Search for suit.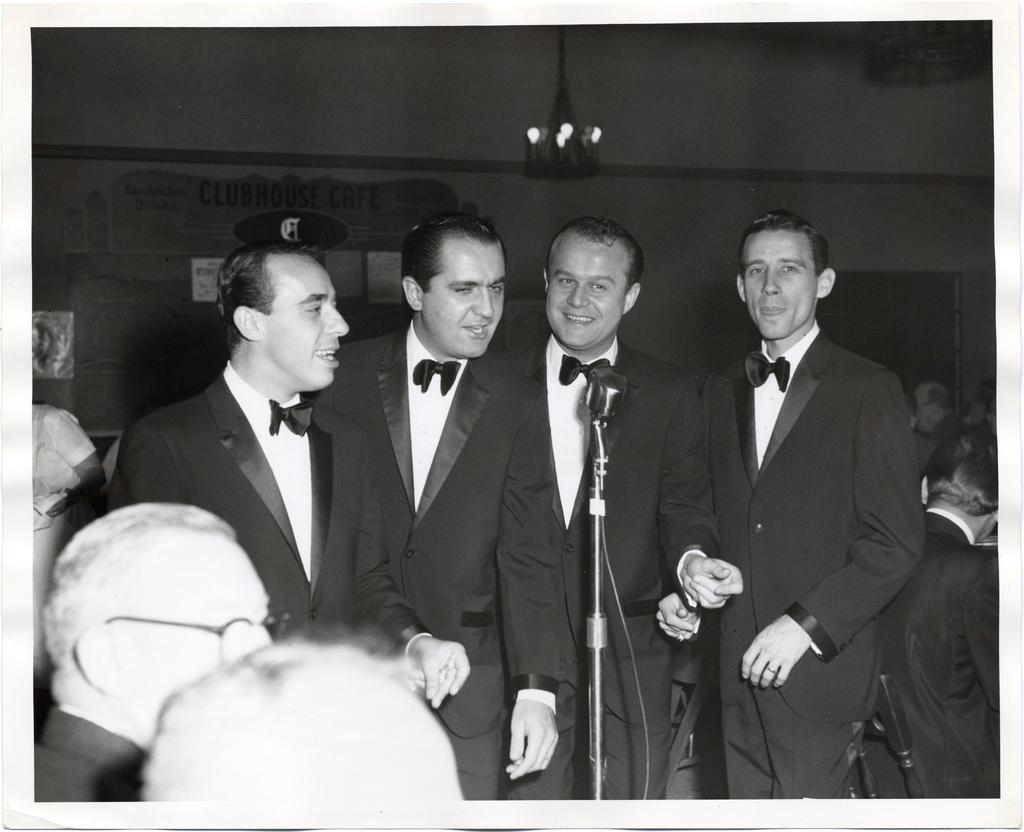
Found at <region>872, 507, 1009, 800</region>.
